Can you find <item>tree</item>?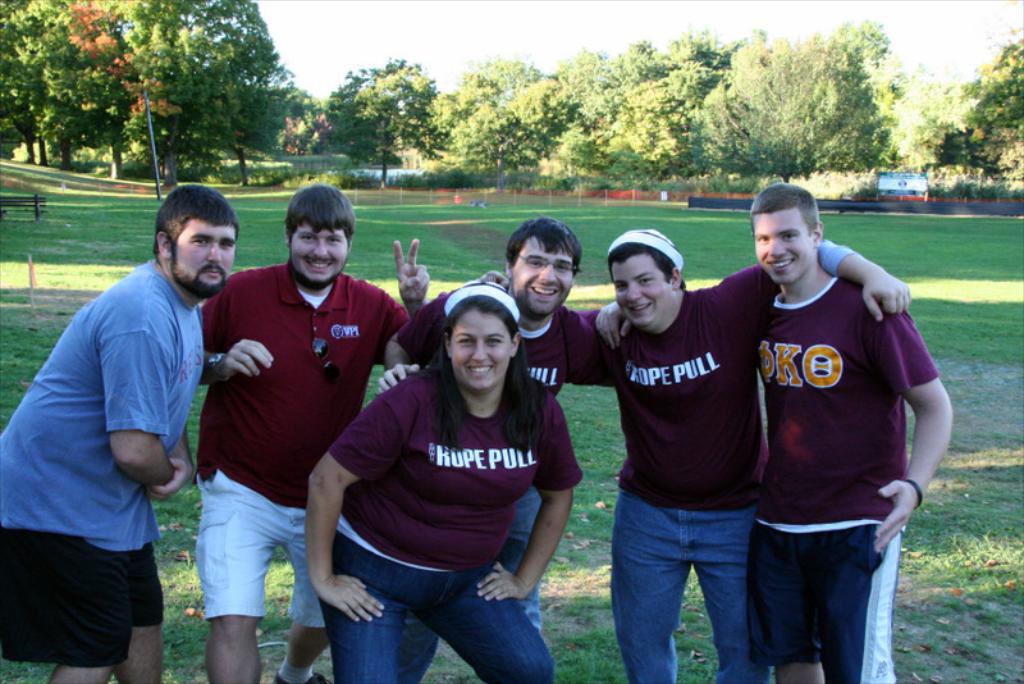
Yes, bounding box: x1=175, y1=1, x2=310, y2=178.
